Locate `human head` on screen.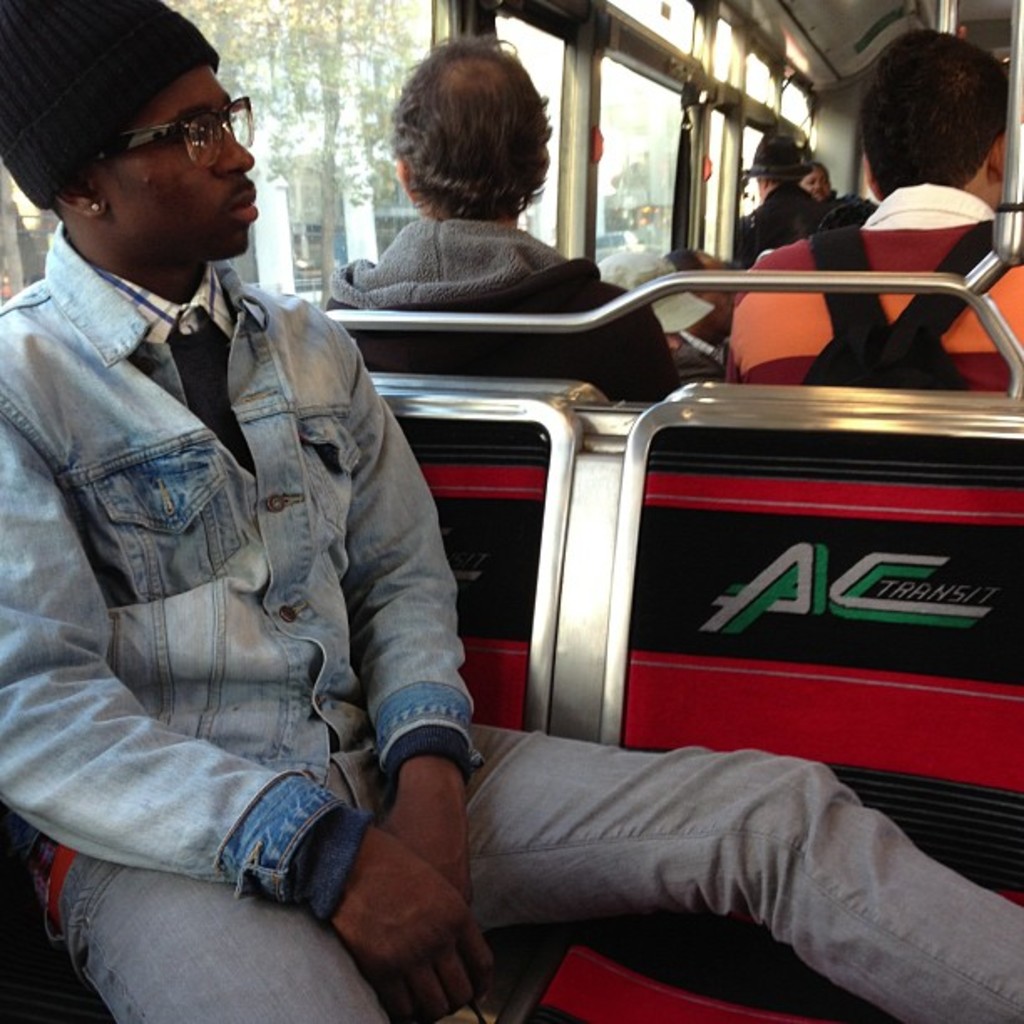
On screen at bbox(741, 136, 812, 202).
